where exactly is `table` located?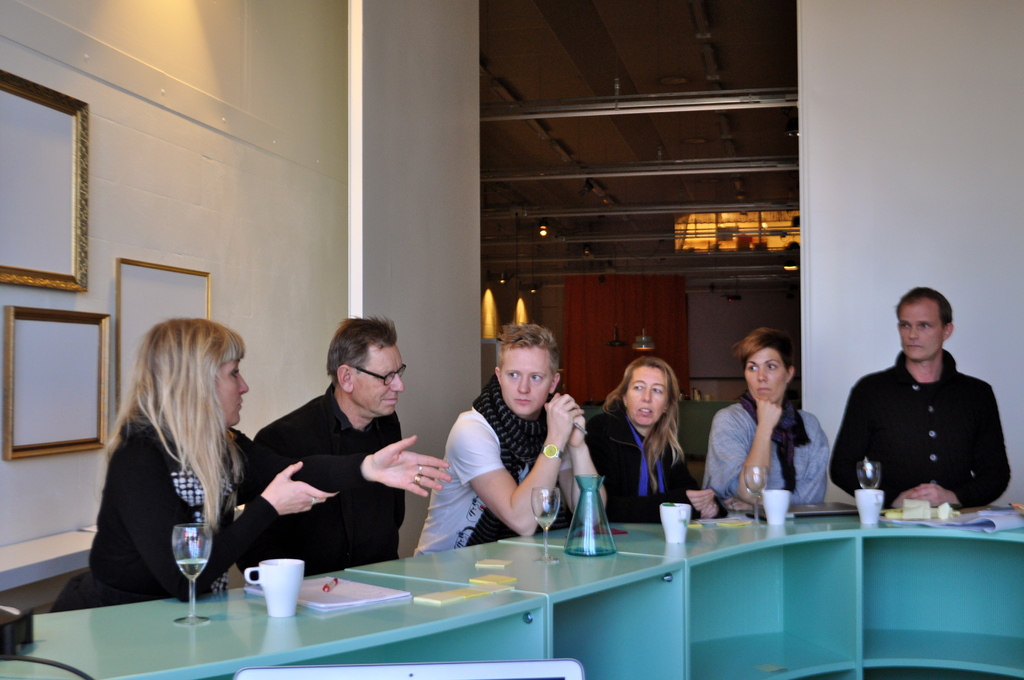
Its bounding box is bbox=(87, 522, 1023, 677).
